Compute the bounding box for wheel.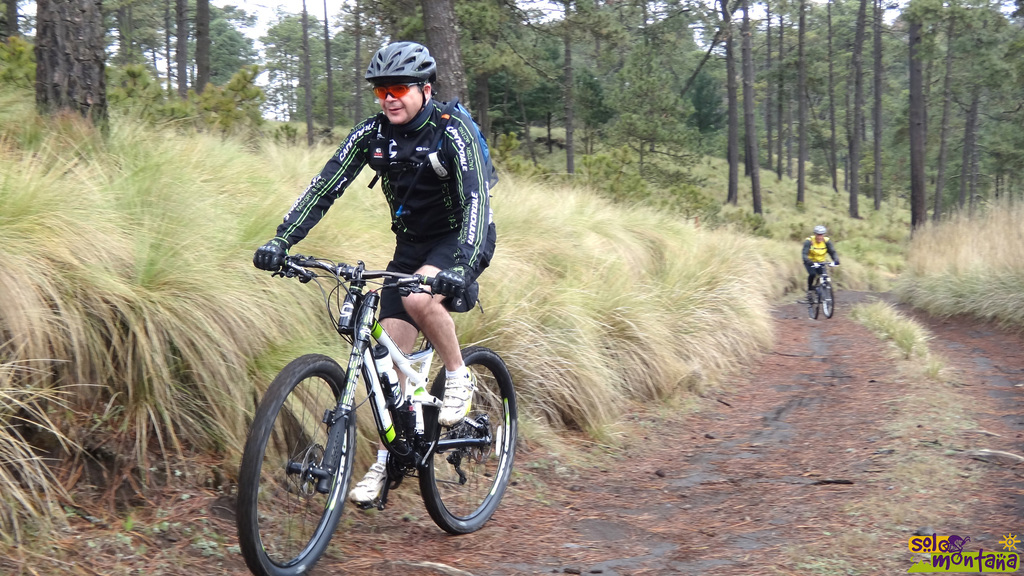
Rect(810, 285, 822, 319).
